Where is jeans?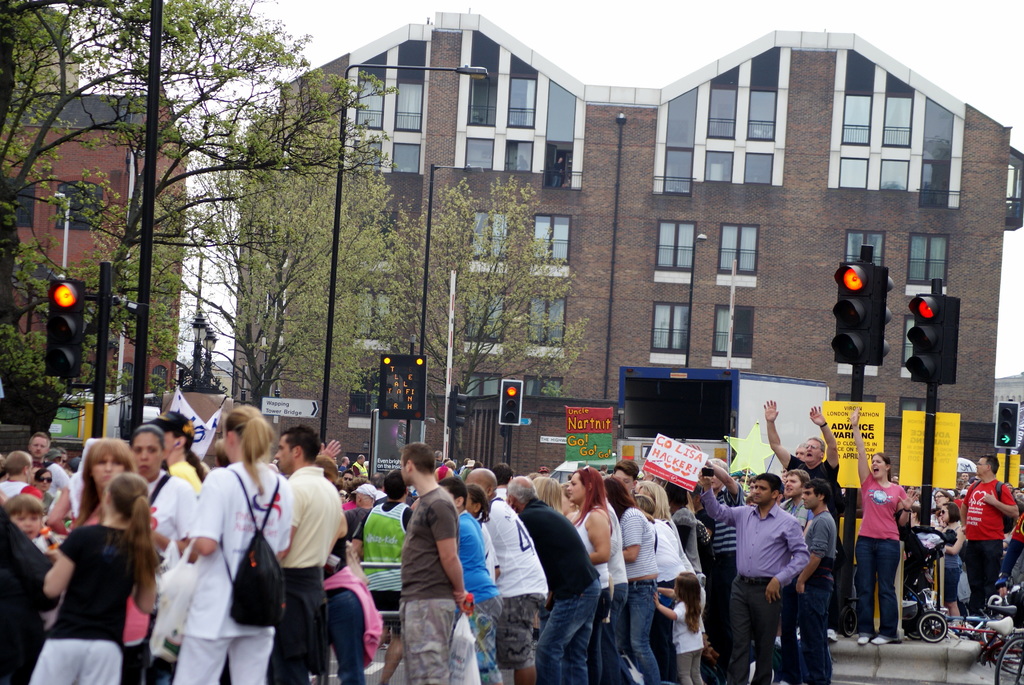
[left=542, top=562, right=603, bottom=679].
